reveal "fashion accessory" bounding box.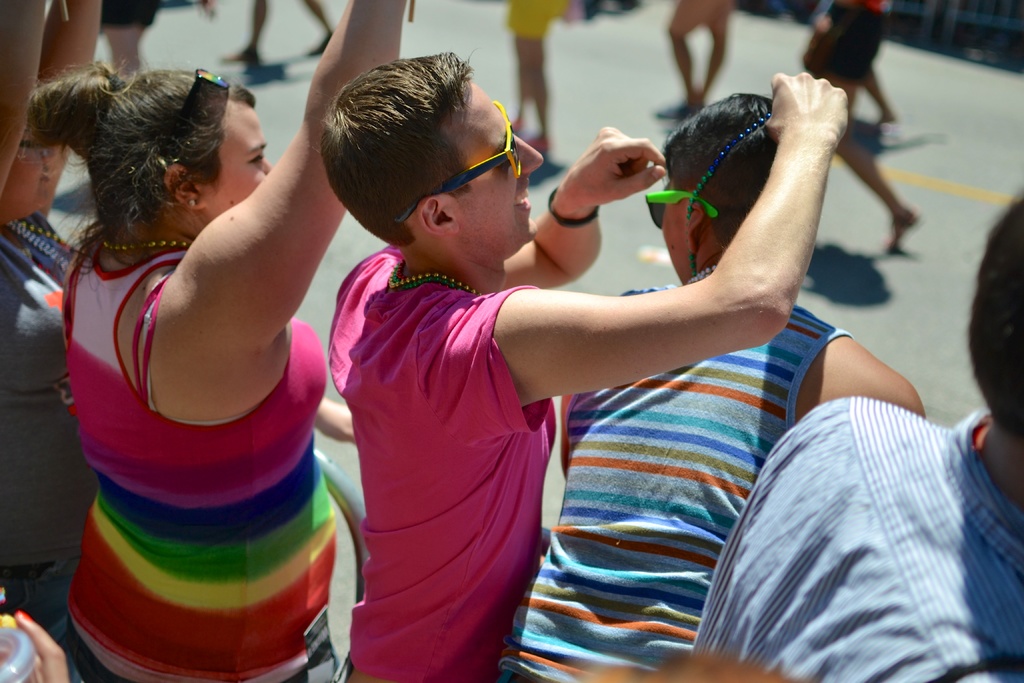
Revealed: (545,187,600,227).
